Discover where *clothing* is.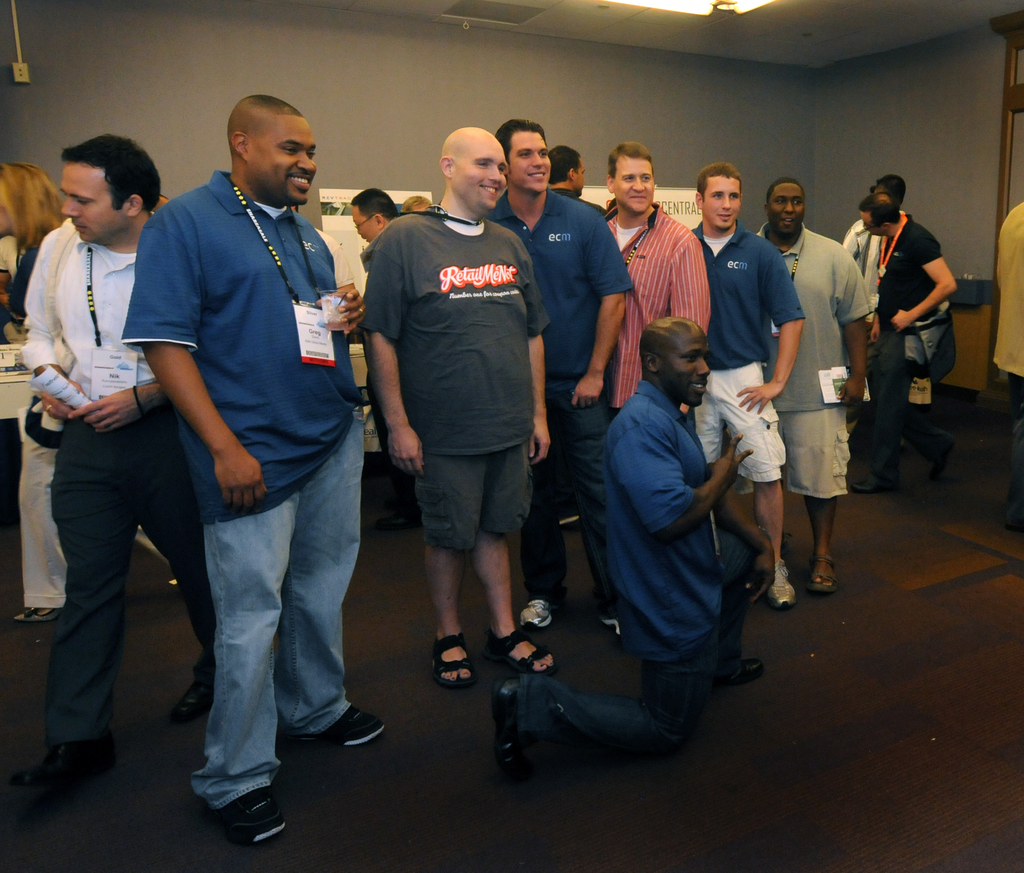
Discovered at left=687, top=220, right=808, bottom=482.
